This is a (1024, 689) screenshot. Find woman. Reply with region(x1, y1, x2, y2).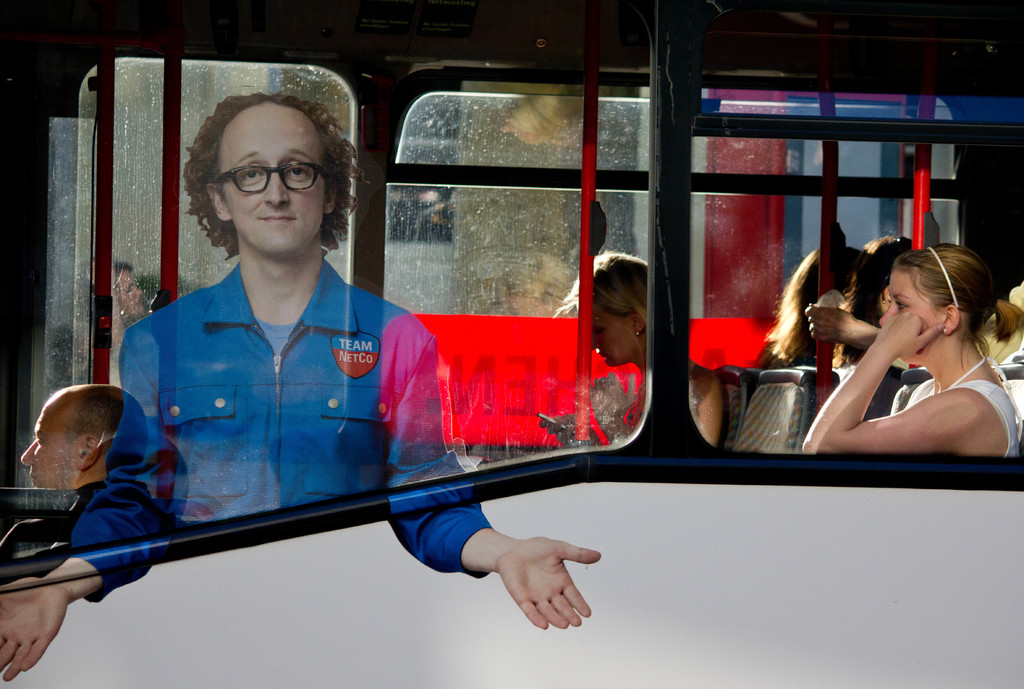
region(748, 242, 868, 375).
